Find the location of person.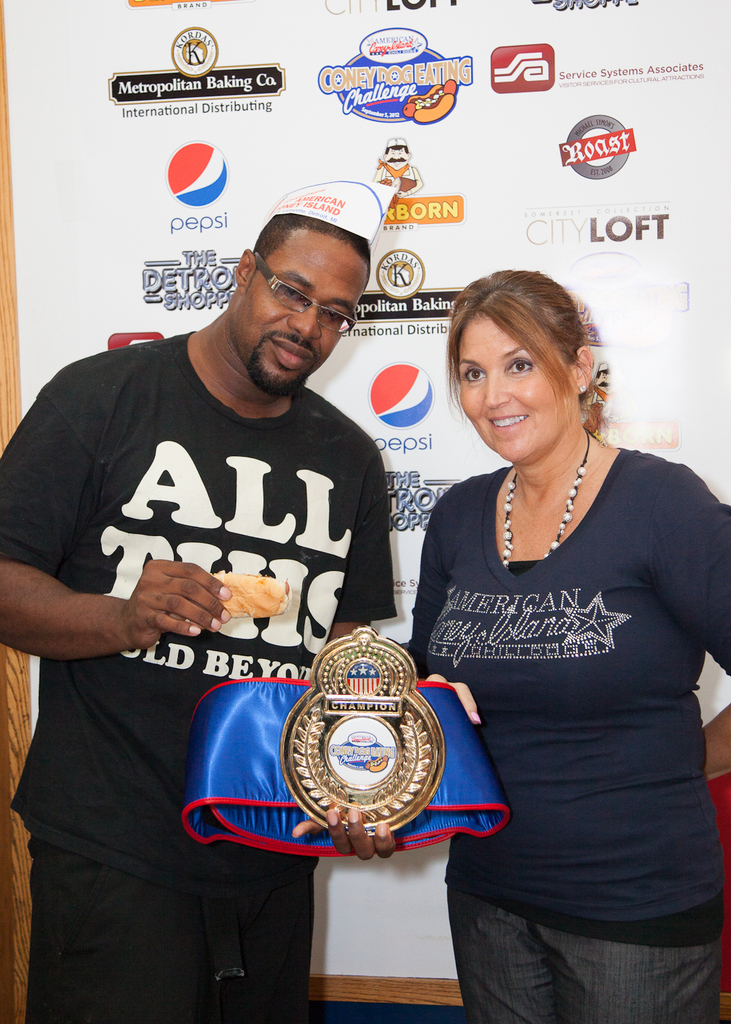
Location: 0, 195, 410, 1022.
